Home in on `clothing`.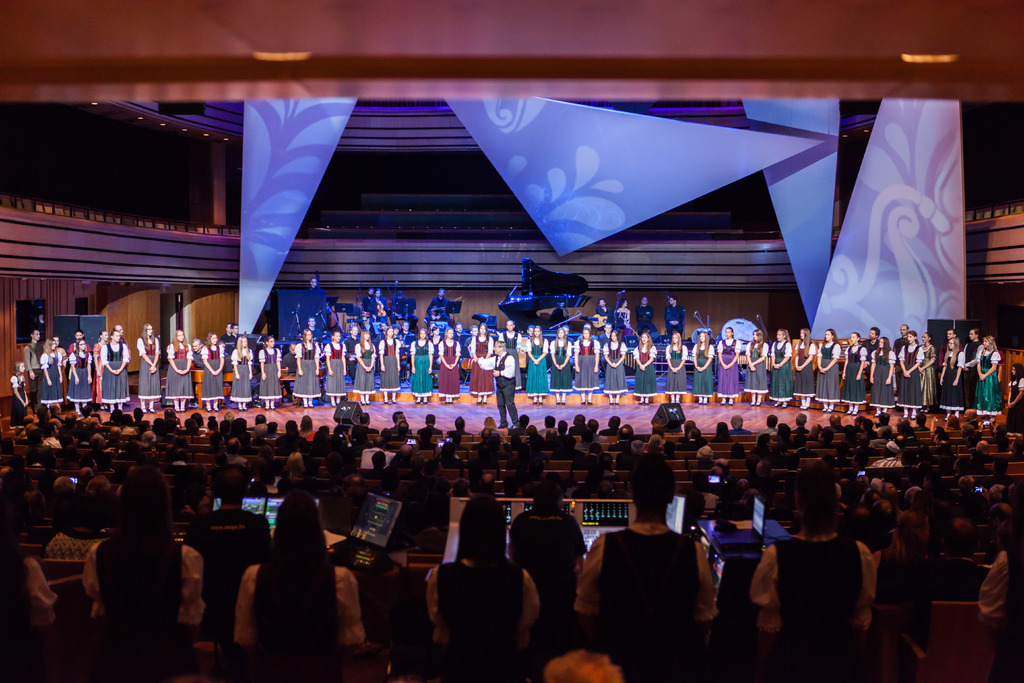
Homed in at bbox=[746, 336, 771, 392].
